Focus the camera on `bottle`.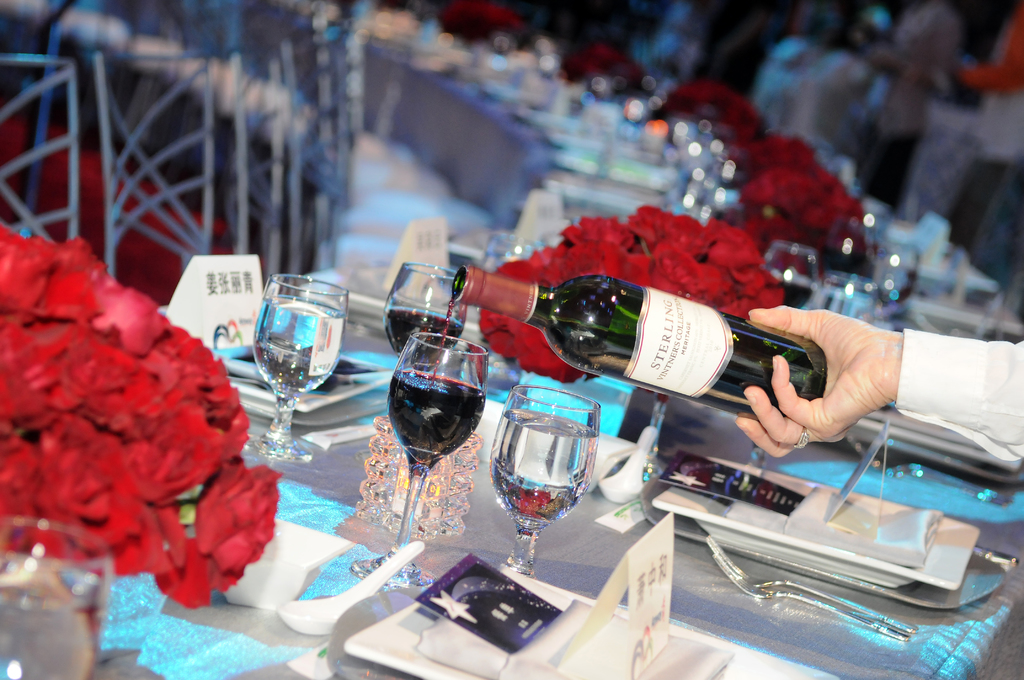
Focus region: (449,268,828,425).
